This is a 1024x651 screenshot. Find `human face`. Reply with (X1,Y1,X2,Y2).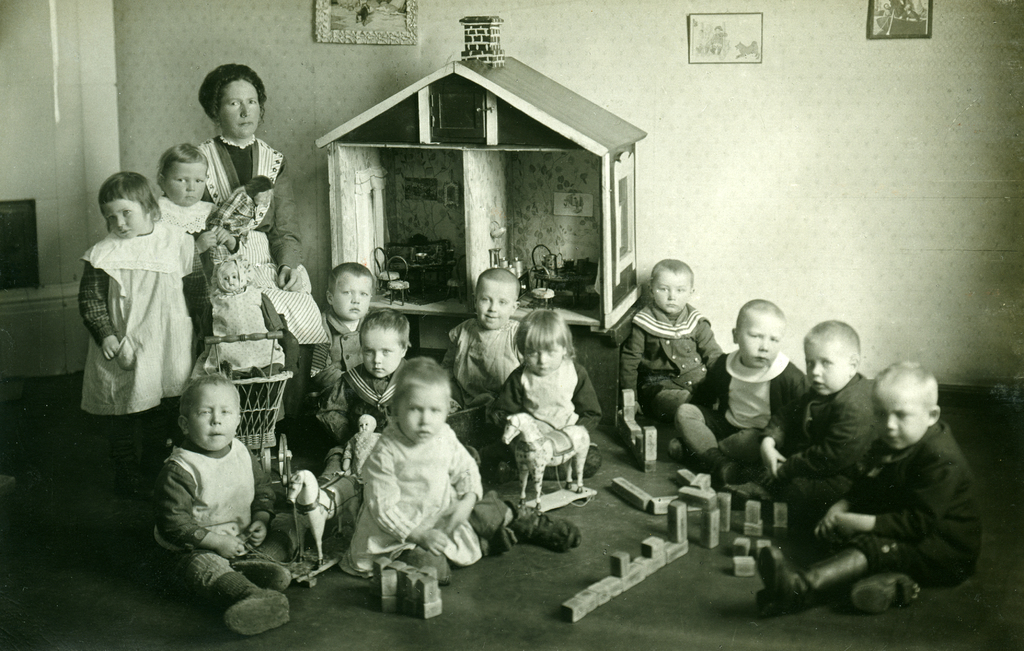
(360,319,403,379).
